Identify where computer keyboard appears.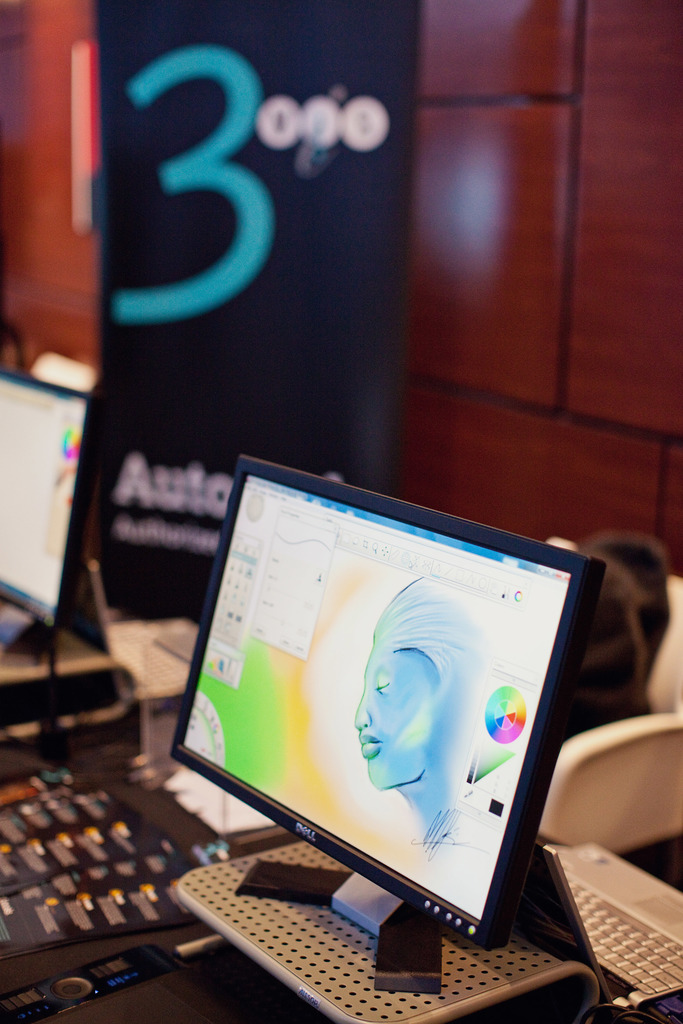
Appears at select_region(565, 870, 682, 1001).
